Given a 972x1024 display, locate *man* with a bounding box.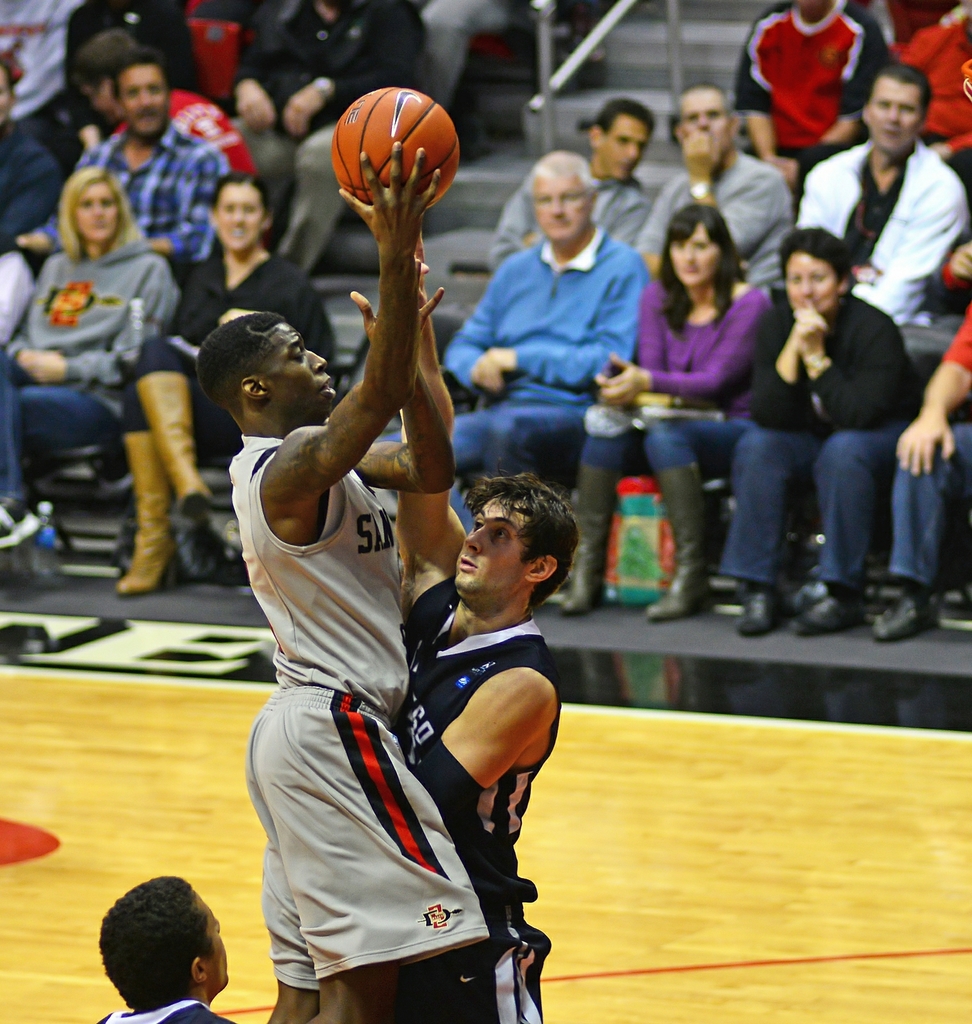
Located: (x1=626, y1=77, x2=798, y2=293).
